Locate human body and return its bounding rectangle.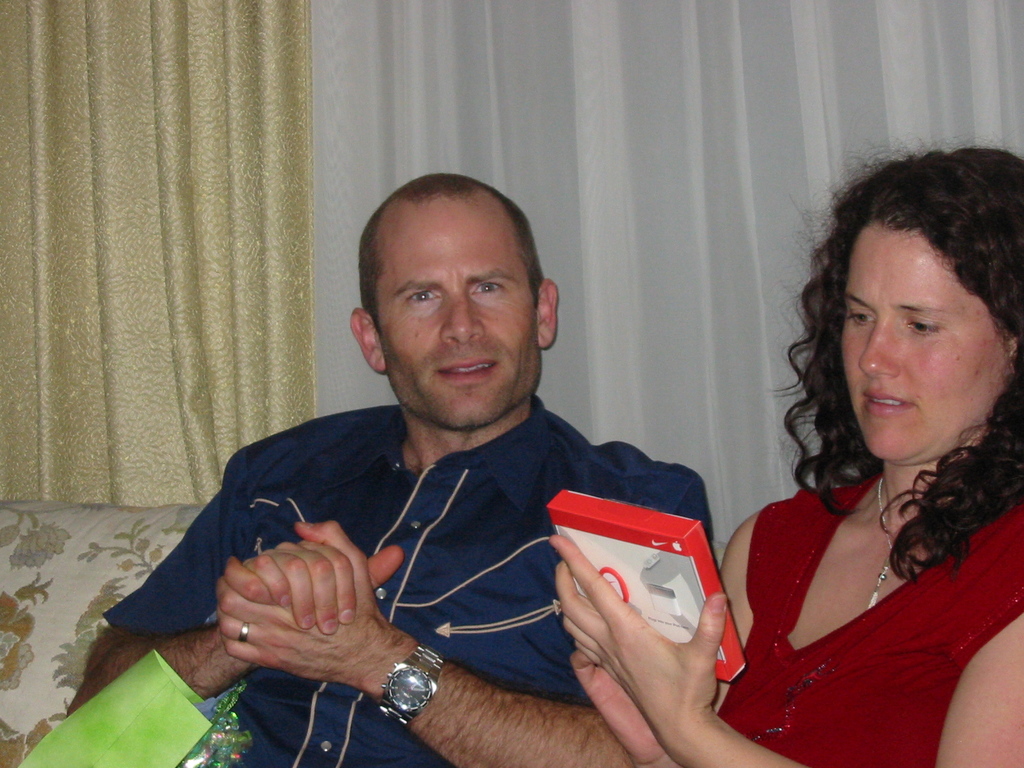
(x1=561, y1=474, x2=1023, y2=767).
